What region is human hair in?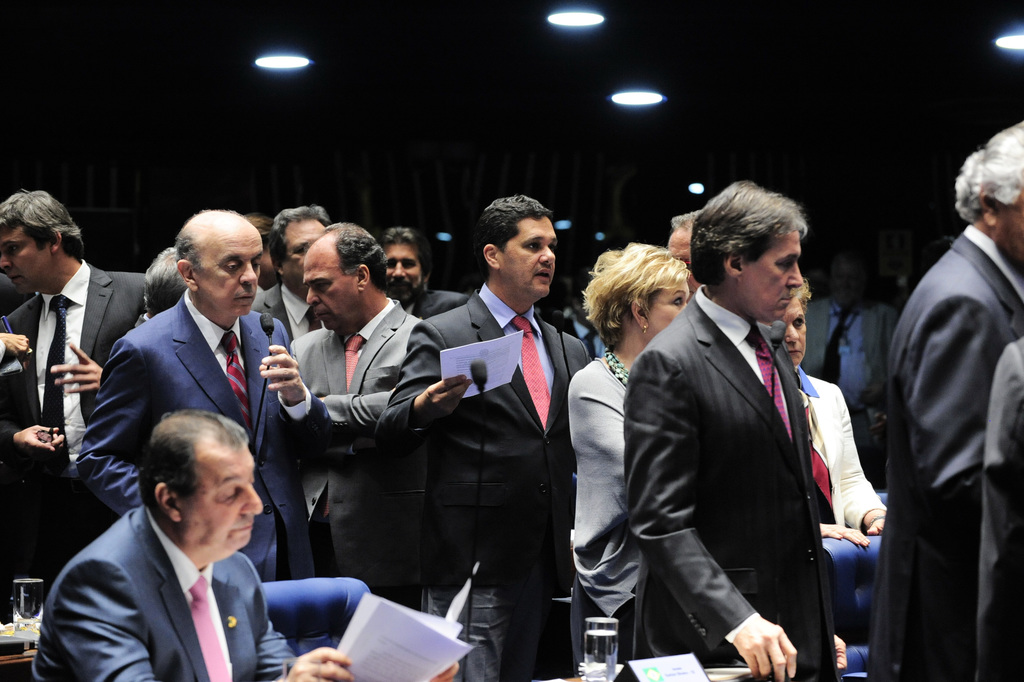
BBox(266, 206, 329, 293).
